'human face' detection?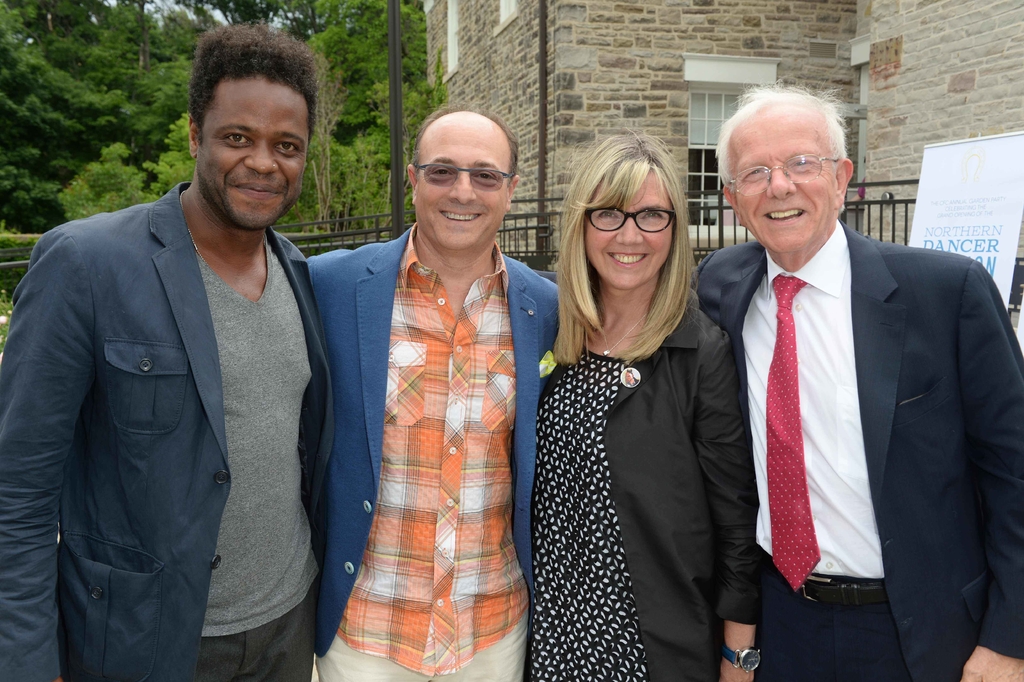
{"x1": 417, "y1": 117, "x2": 511, "y2": 246}
